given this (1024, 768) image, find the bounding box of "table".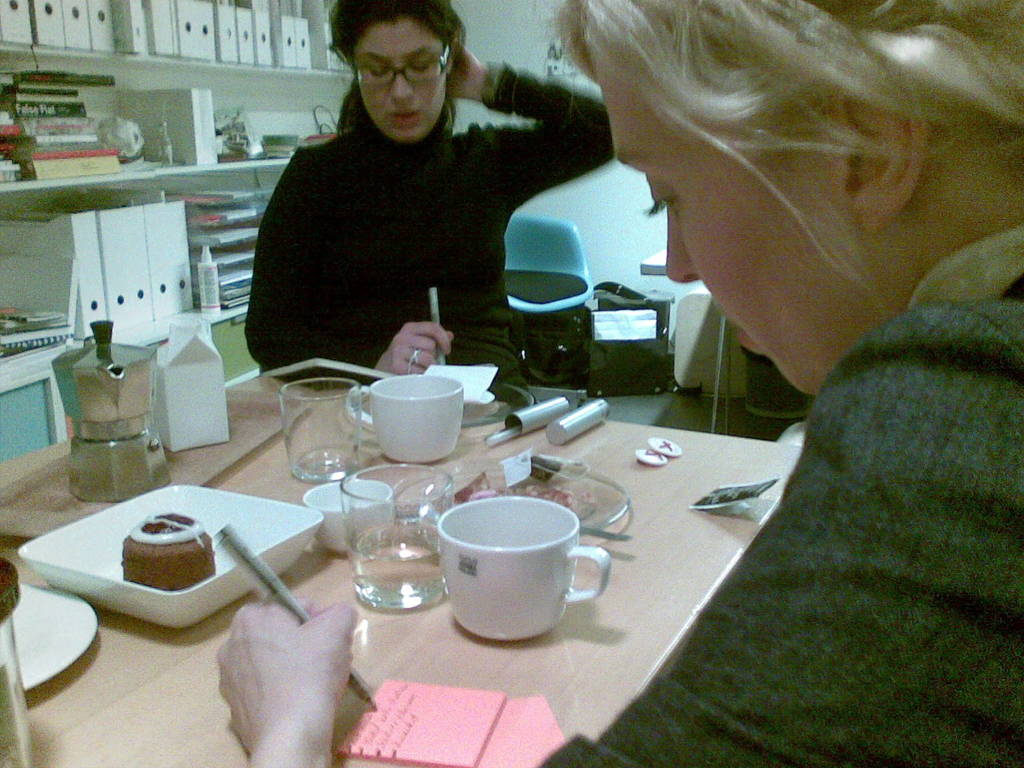
left=644, top=244, right=730, bottom=431.
